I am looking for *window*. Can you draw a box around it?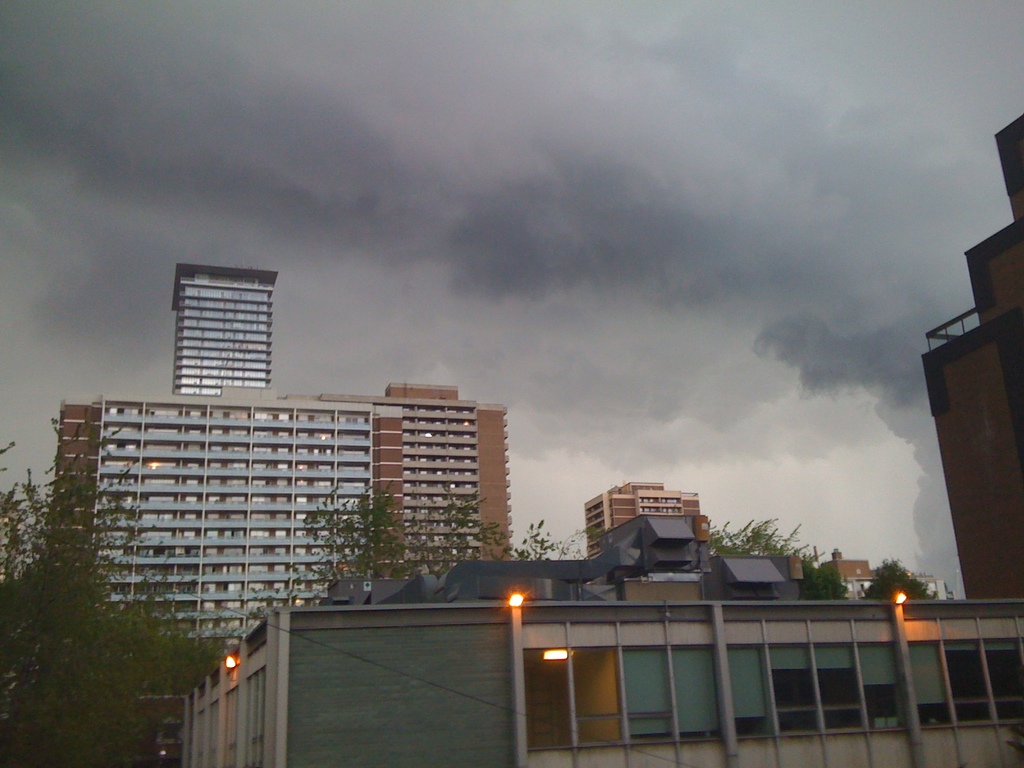
Sure, the bounding box is region(575, 645, 630, 744).
